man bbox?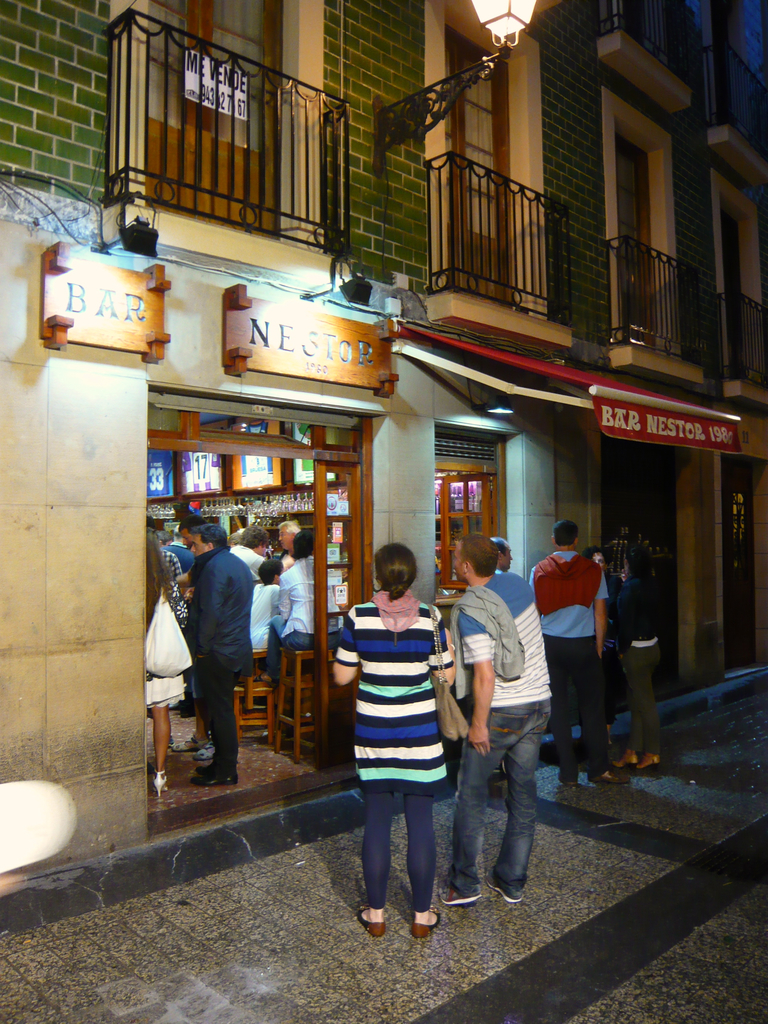
rect(184, 519, 255, 793)
